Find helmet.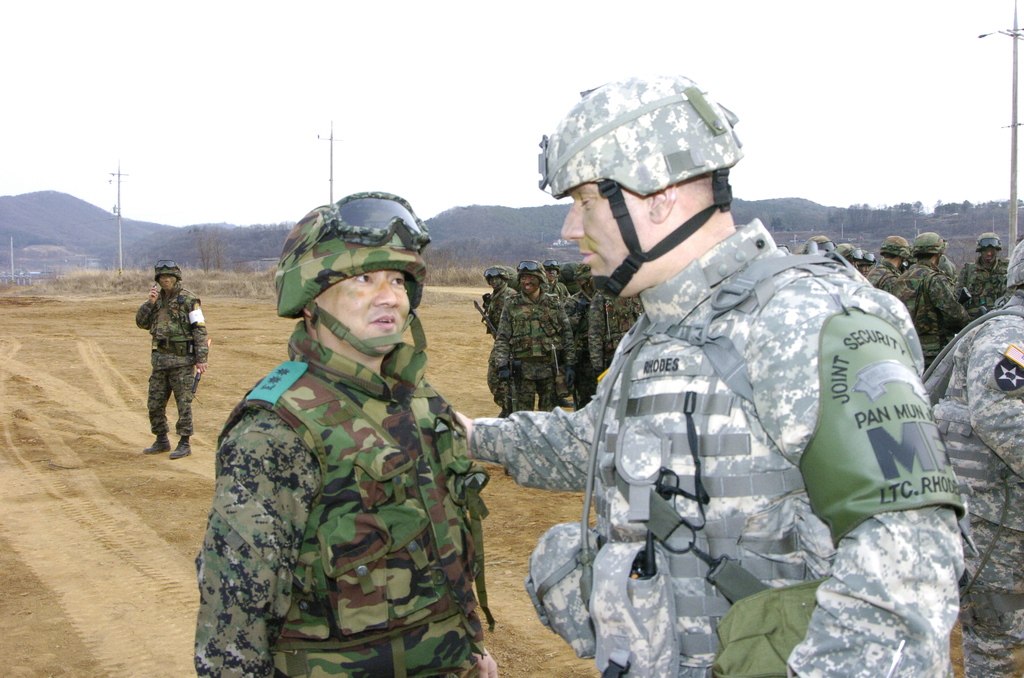
803:237:831:262.
